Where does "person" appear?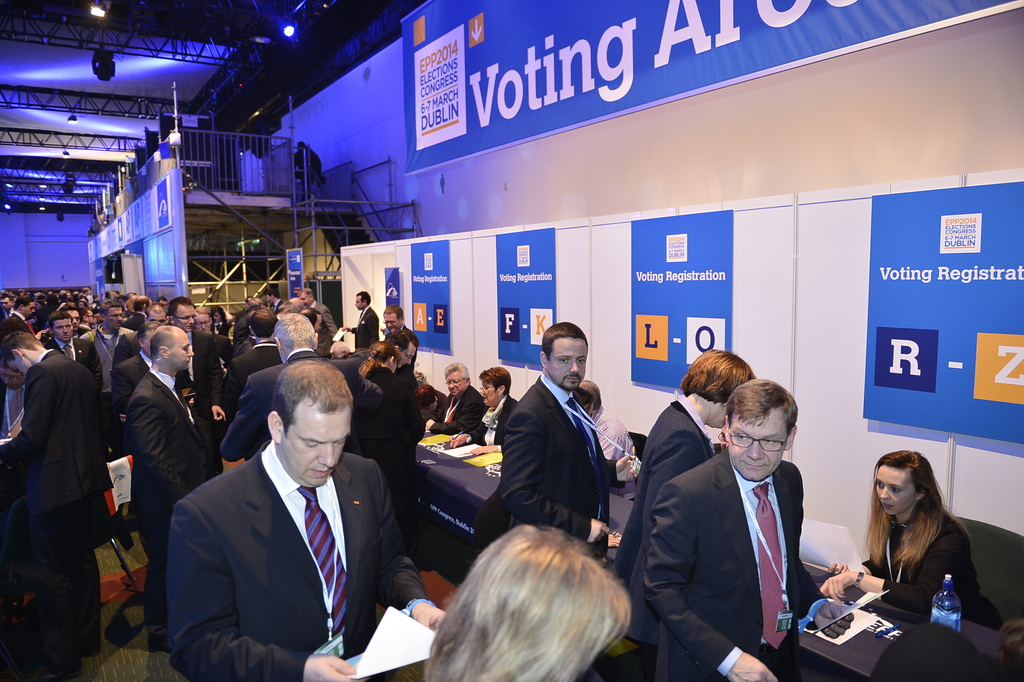
Appears at 573/385/627/491.
